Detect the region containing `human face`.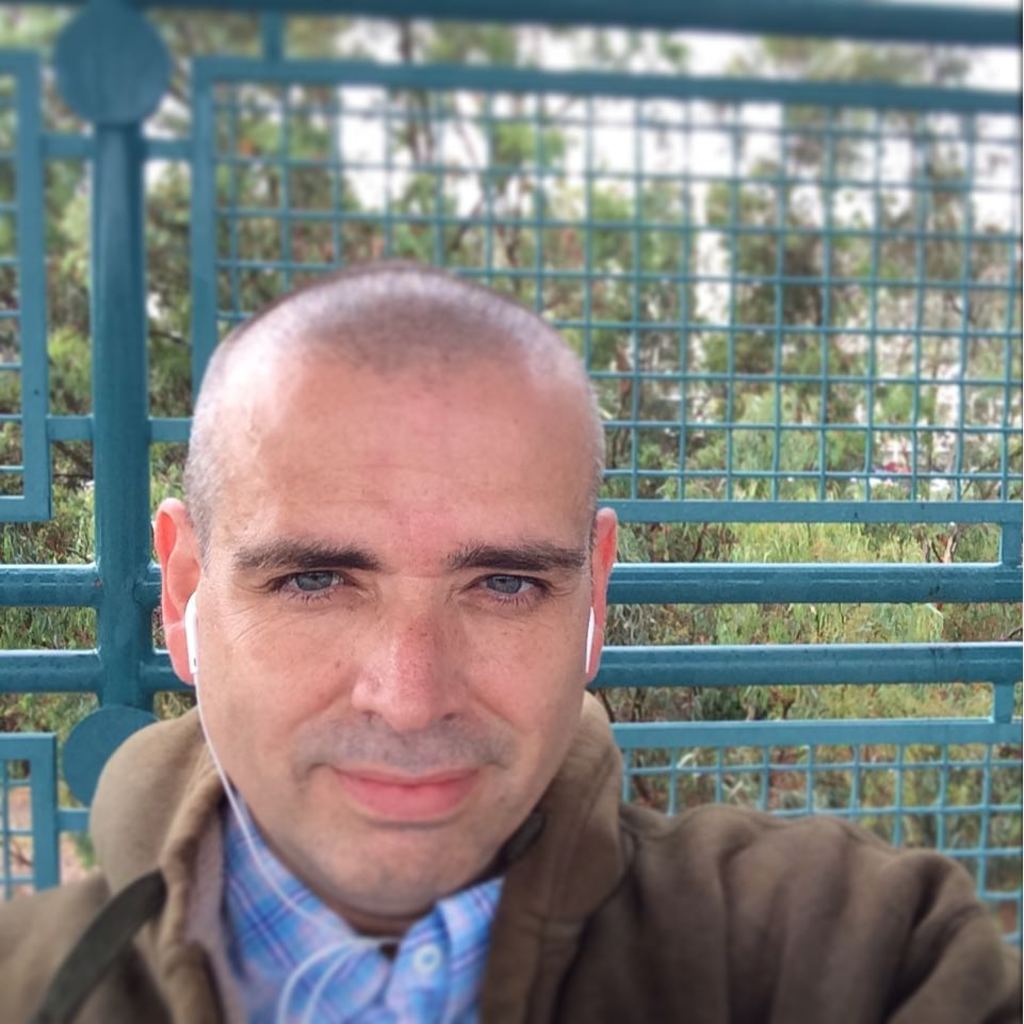
[x1=199, y1=361, x2=590, y2=915].
